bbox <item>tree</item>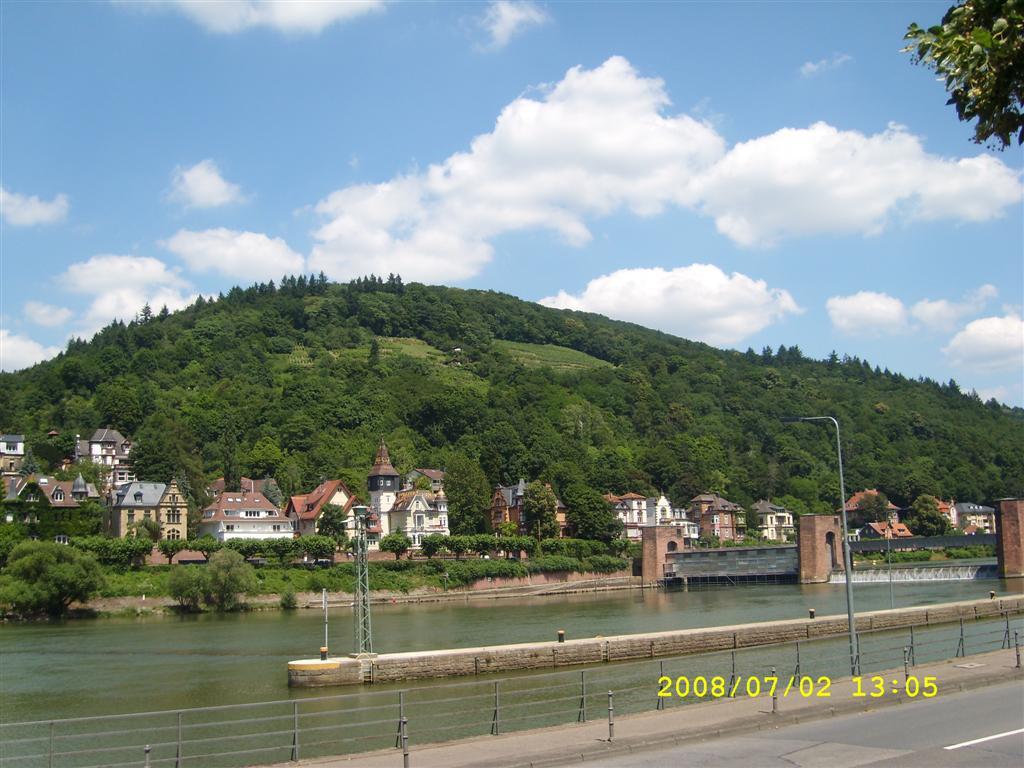
left=925, top=3, right=1018, bottom=143
